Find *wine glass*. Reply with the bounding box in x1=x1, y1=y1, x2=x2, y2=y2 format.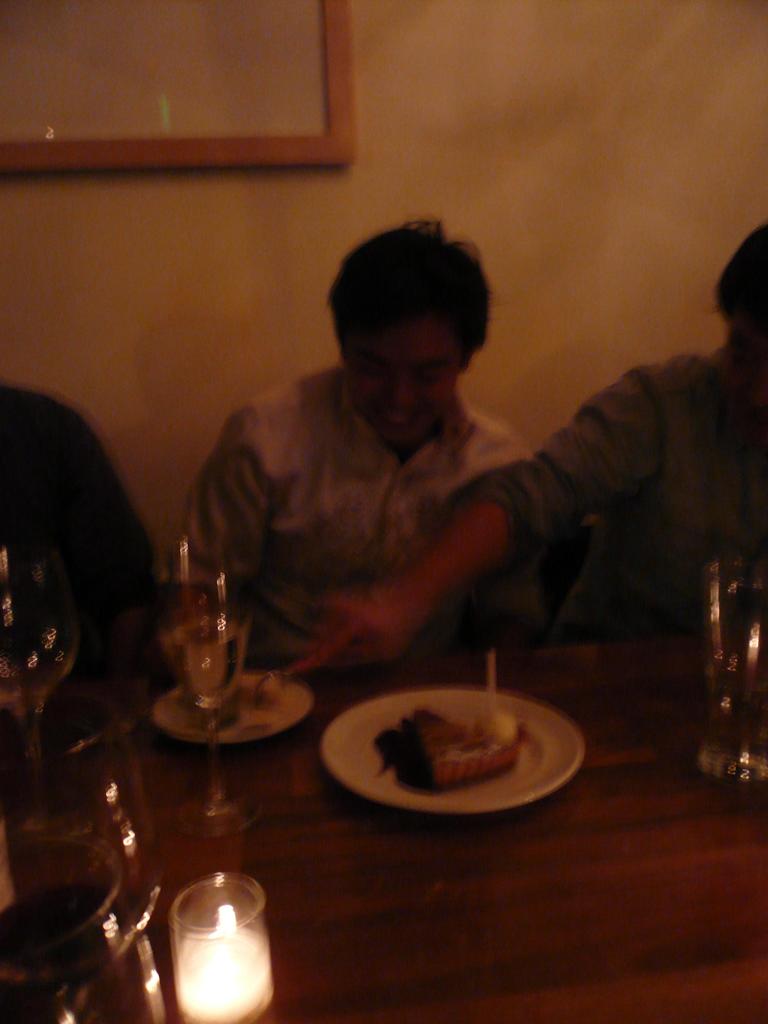
x1=157, y1=601, x2=256, y2=841.
